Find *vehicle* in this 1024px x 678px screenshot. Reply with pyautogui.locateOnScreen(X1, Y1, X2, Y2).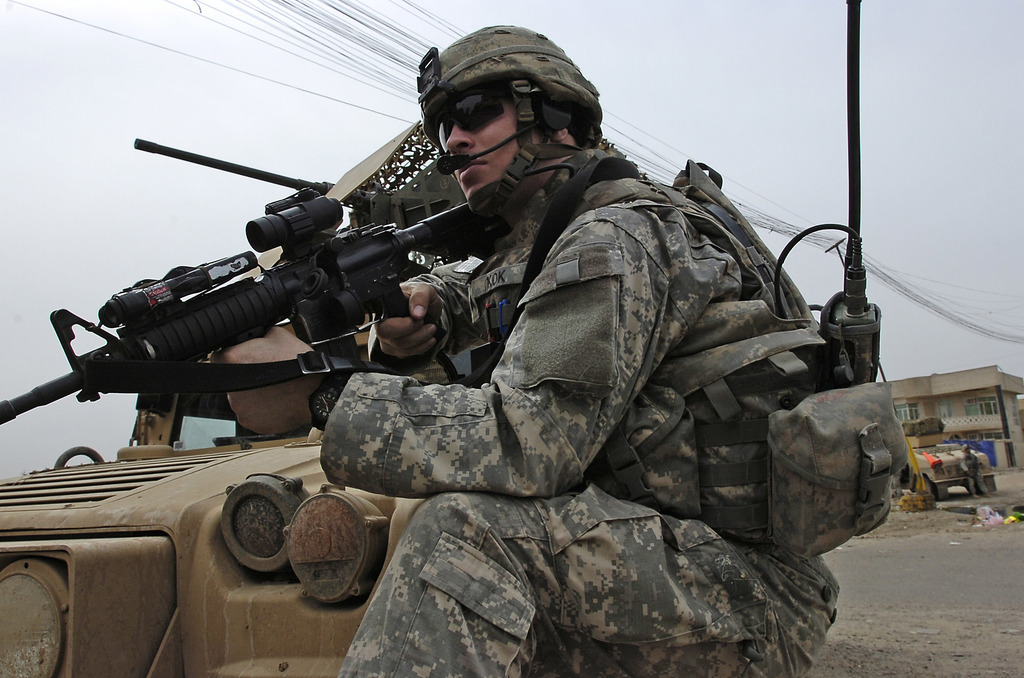
pyautogui.locateOnScreen(917, 433, 1005, 500).
